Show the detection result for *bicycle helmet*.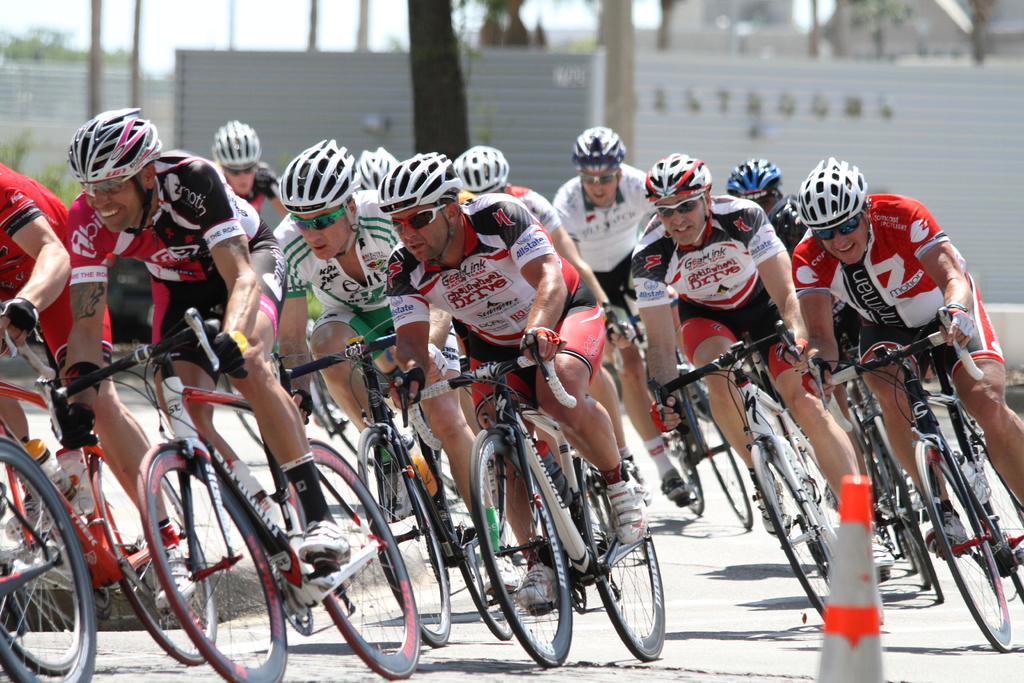
[left=569, top=128, right=625, bottom=166].
